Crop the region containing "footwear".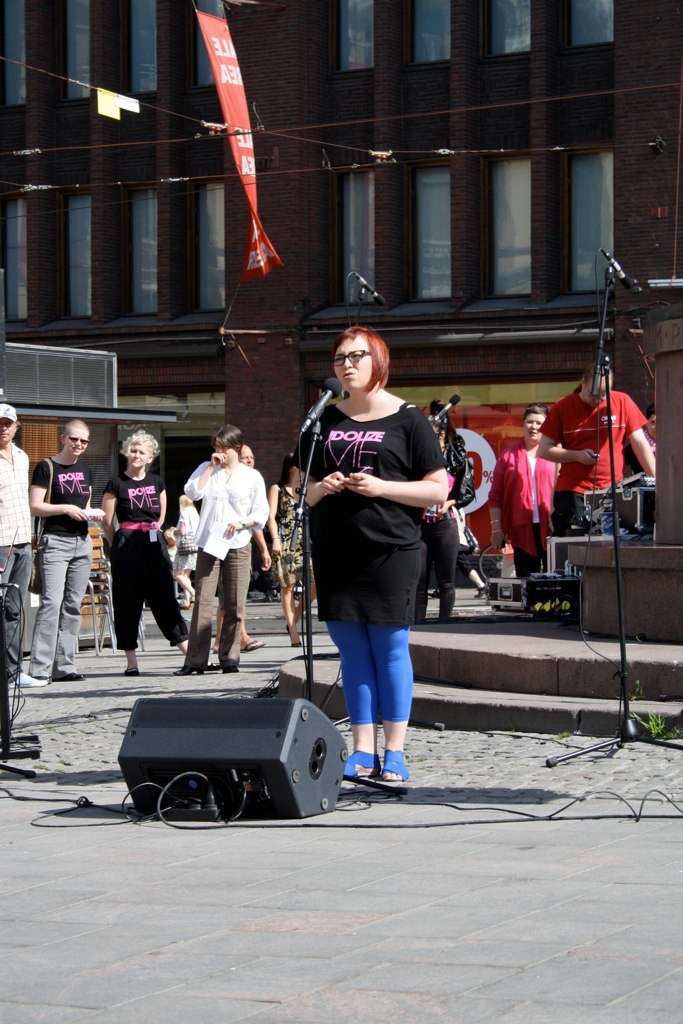
Crop region: left=52, top=671, right=84, bottom=680.
